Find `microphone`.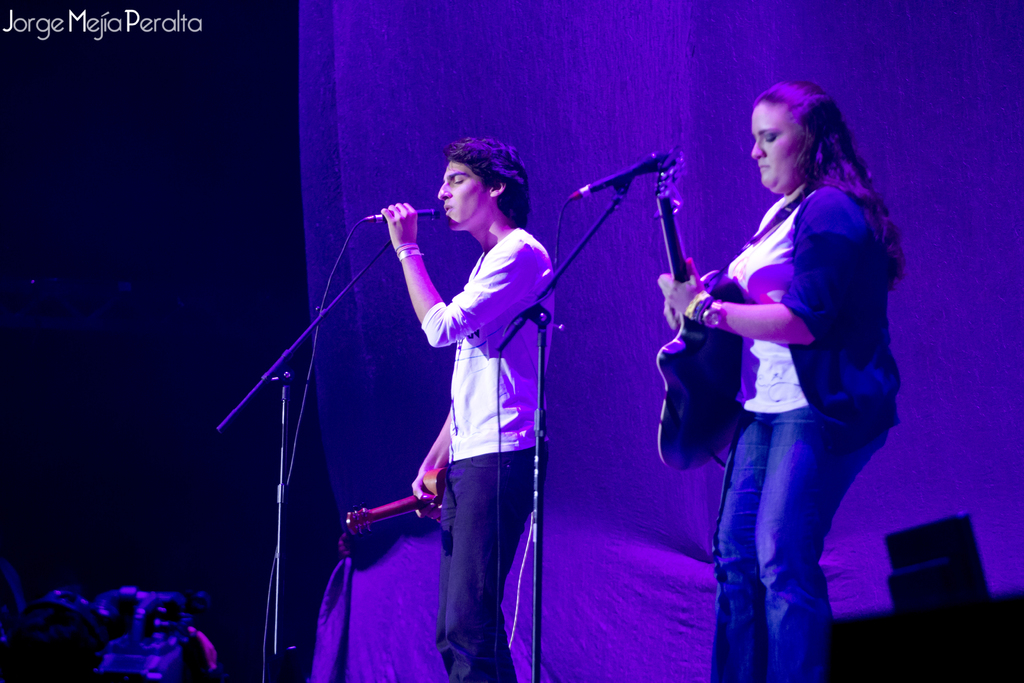
region(572, 151, 674, 199).
